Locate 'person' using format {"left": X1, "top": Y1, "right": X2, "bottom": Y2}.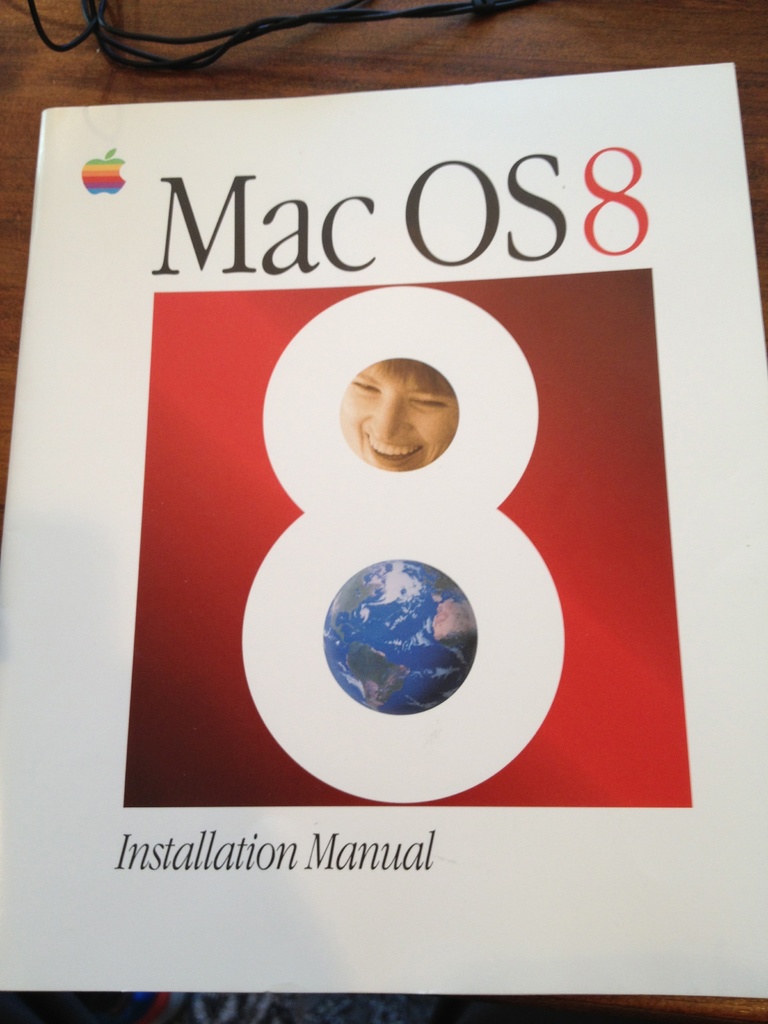
{"left": 335, "top": 356, "right": 460, "bottom": 471}.
